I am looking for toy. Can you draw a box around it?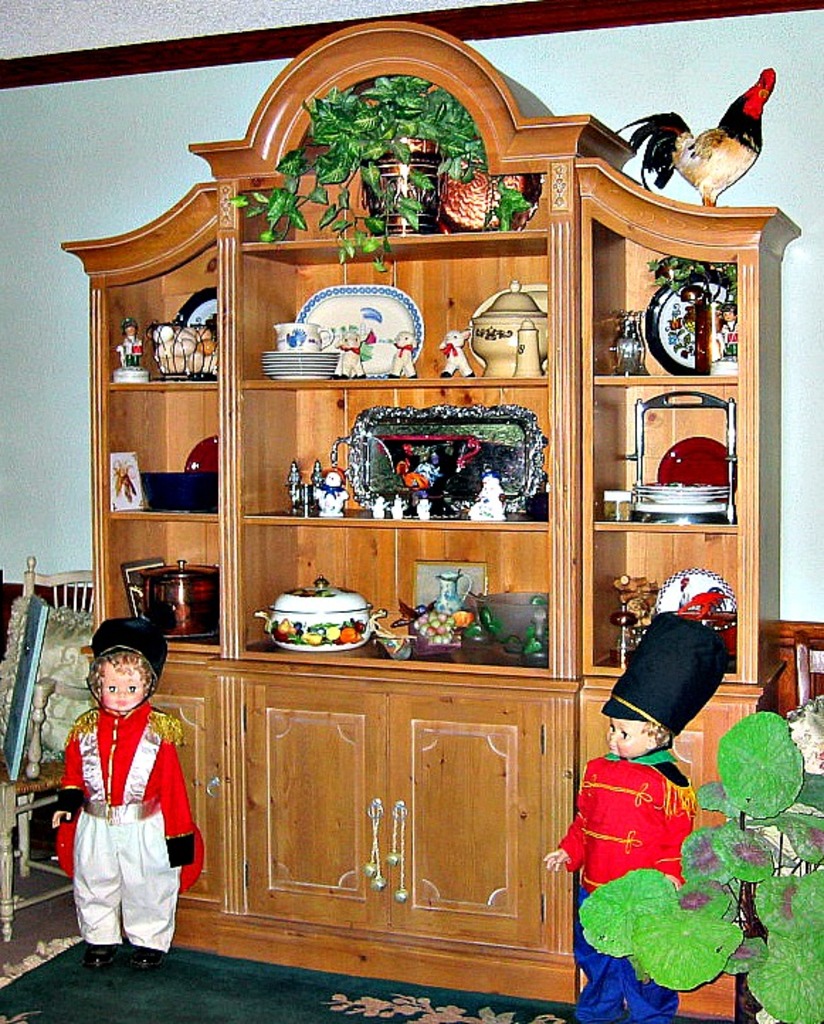
Sure, the bounding box is [left=664, top=572, right=750, bottom=628].
